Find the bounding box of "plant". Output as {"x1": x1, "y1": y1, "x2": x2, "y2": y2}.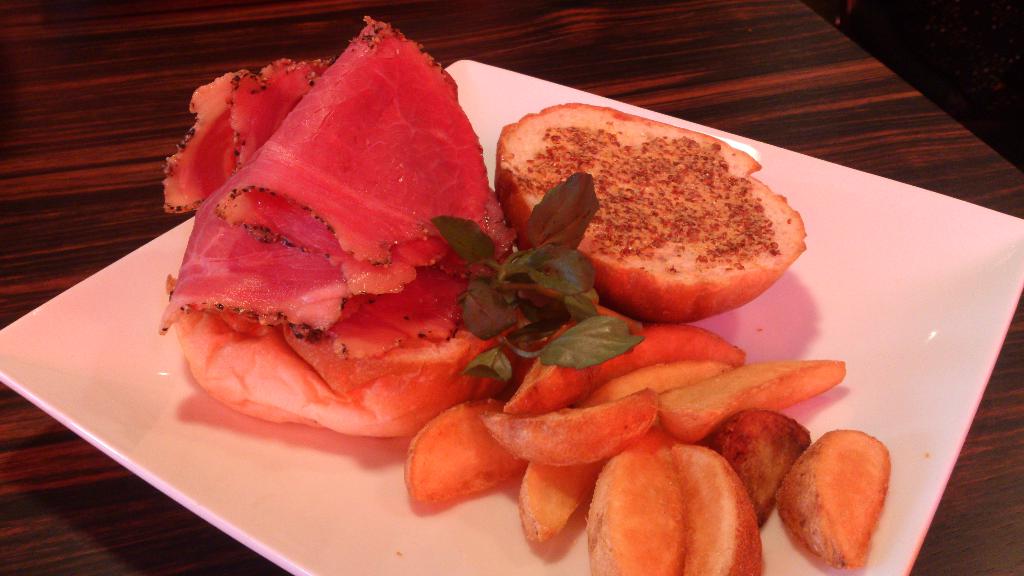
{"x1": 427, "y1": 172, "x2": 644, "y2": 378}.
